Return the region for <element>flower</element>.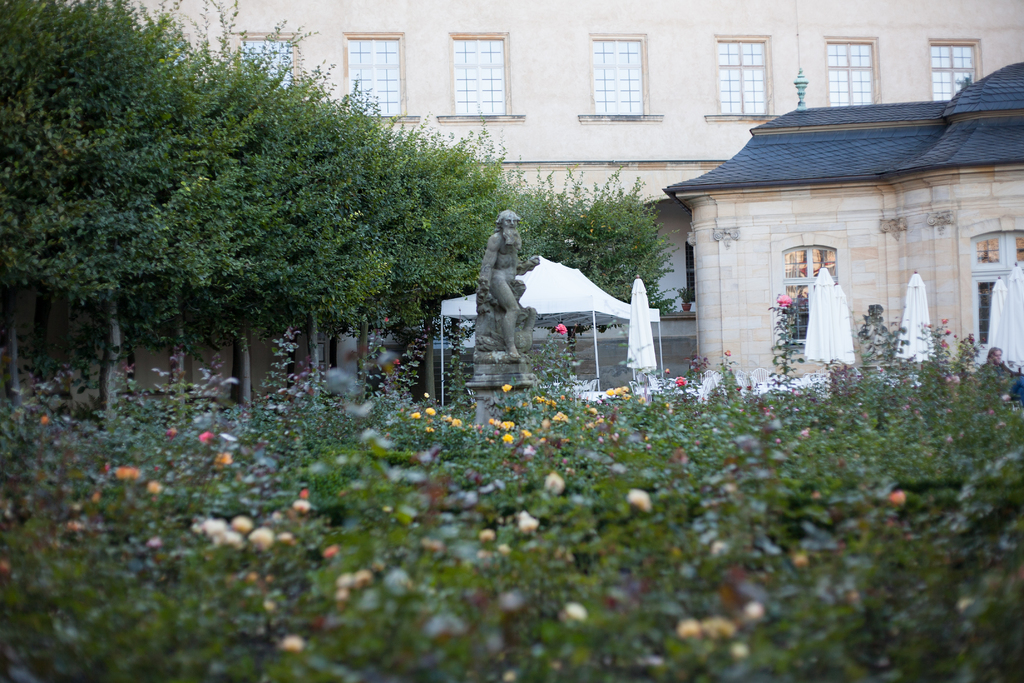
(774, 287, 792, 309).
